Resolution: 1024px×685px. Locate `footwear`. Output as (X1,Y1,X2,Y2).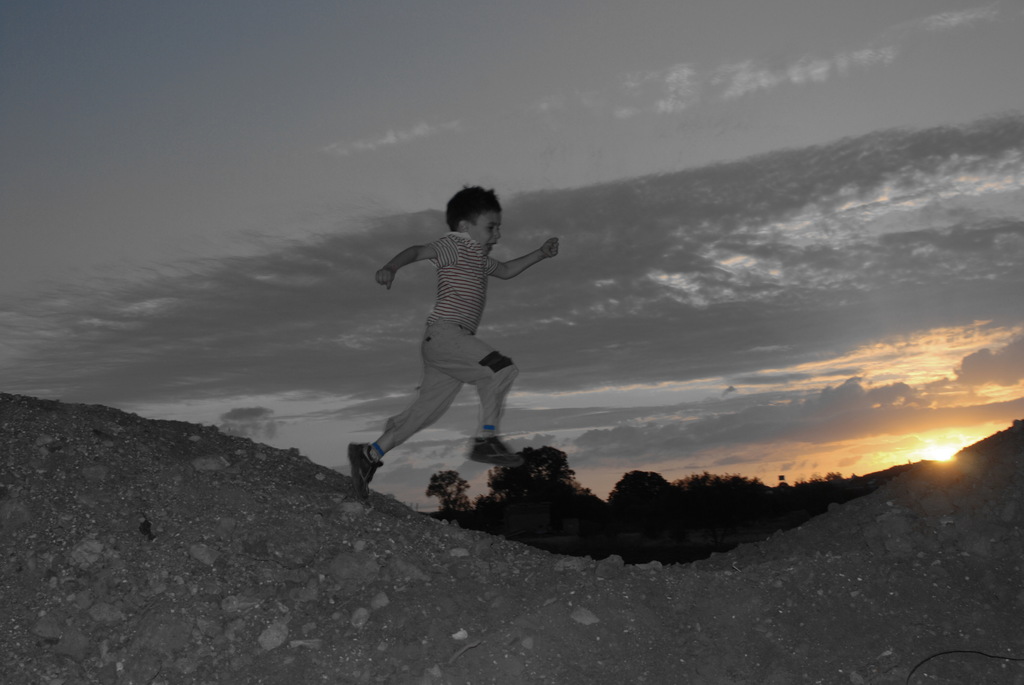
(468,433,529,468).
